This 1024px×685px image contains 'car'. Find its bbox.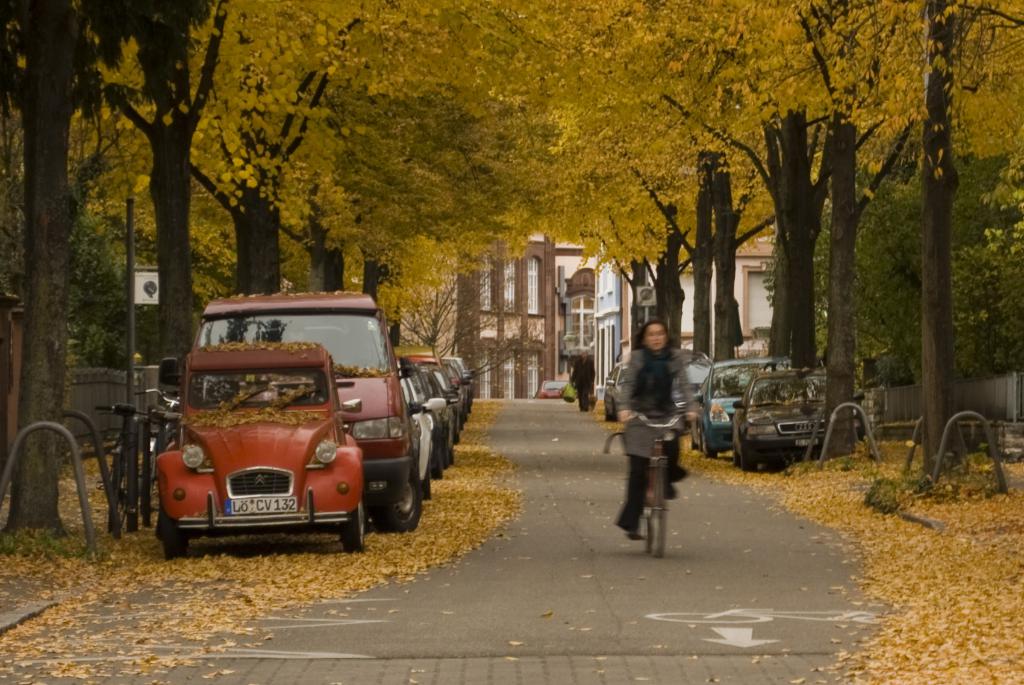
(689, 358, 804, 456).
